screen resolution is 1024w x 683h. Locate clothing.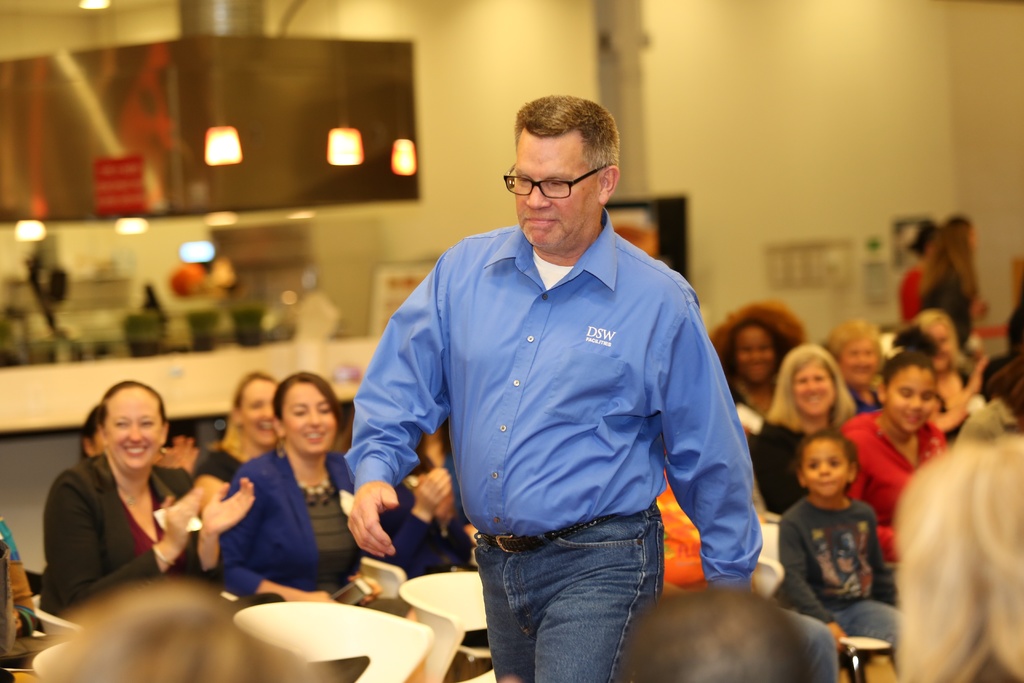
Rect(748, 418, 814, 518).
